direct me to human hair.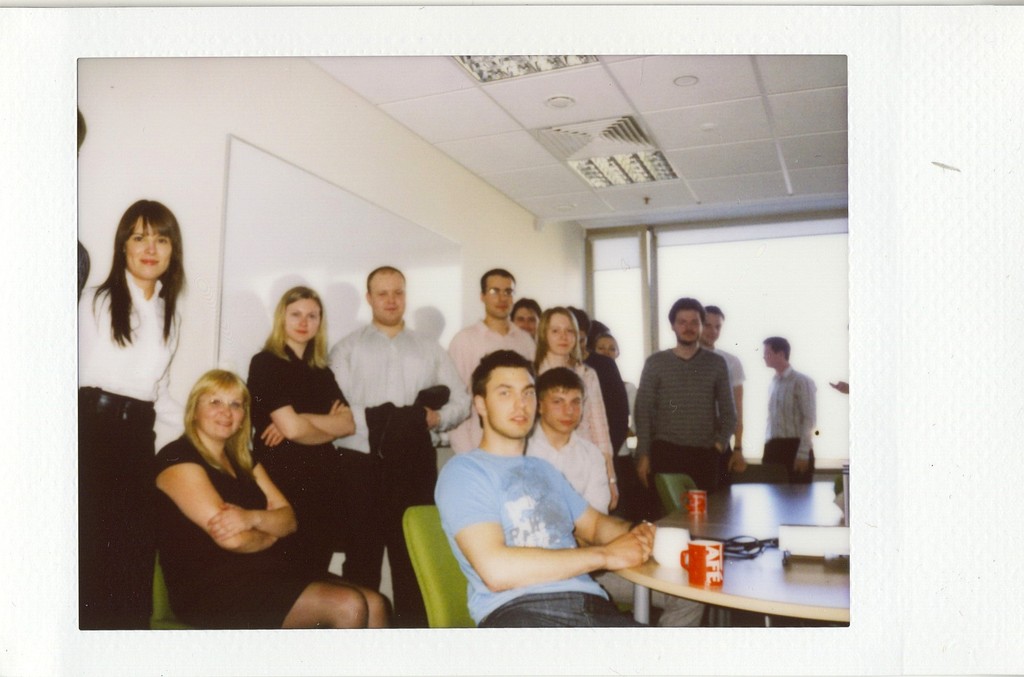
Direction: x1=479, y1=265, x2=515, y2=298.
